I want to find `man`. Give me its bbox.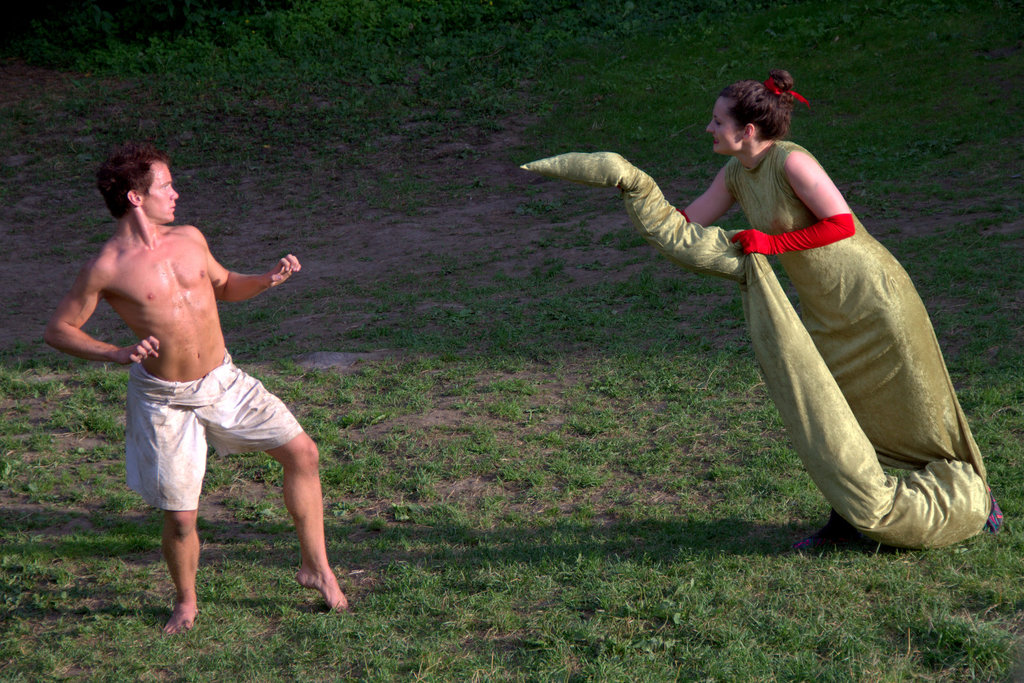
pyautogui.locateOnScreen(60, 150, 320, 629).
